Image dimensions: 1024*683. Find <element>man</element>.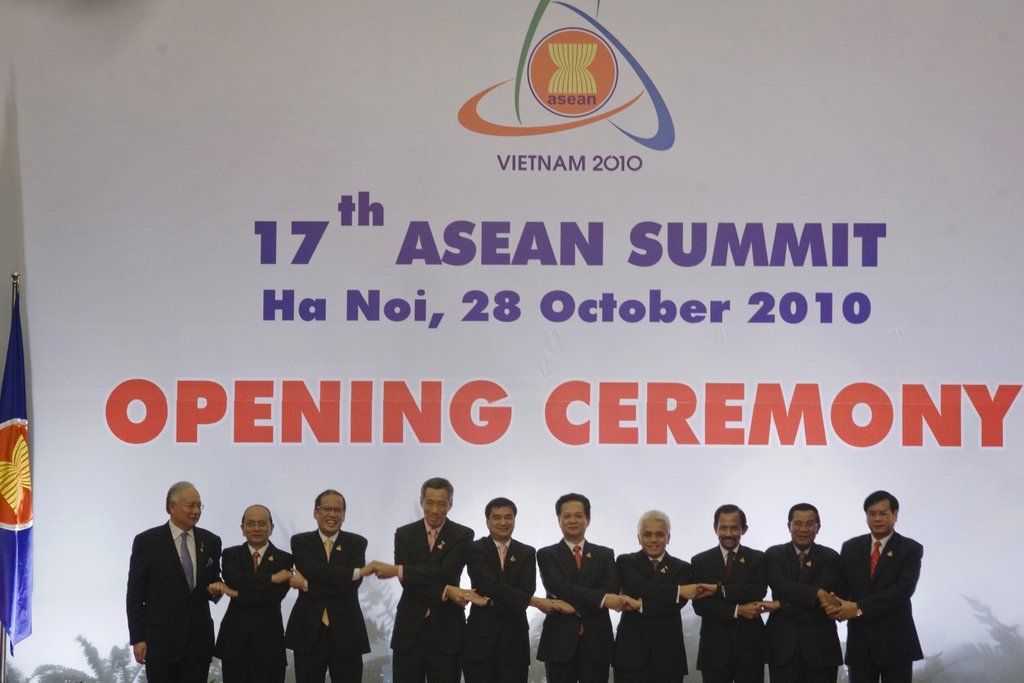
(x1=279, y1=488, x2=379, y2=682).
